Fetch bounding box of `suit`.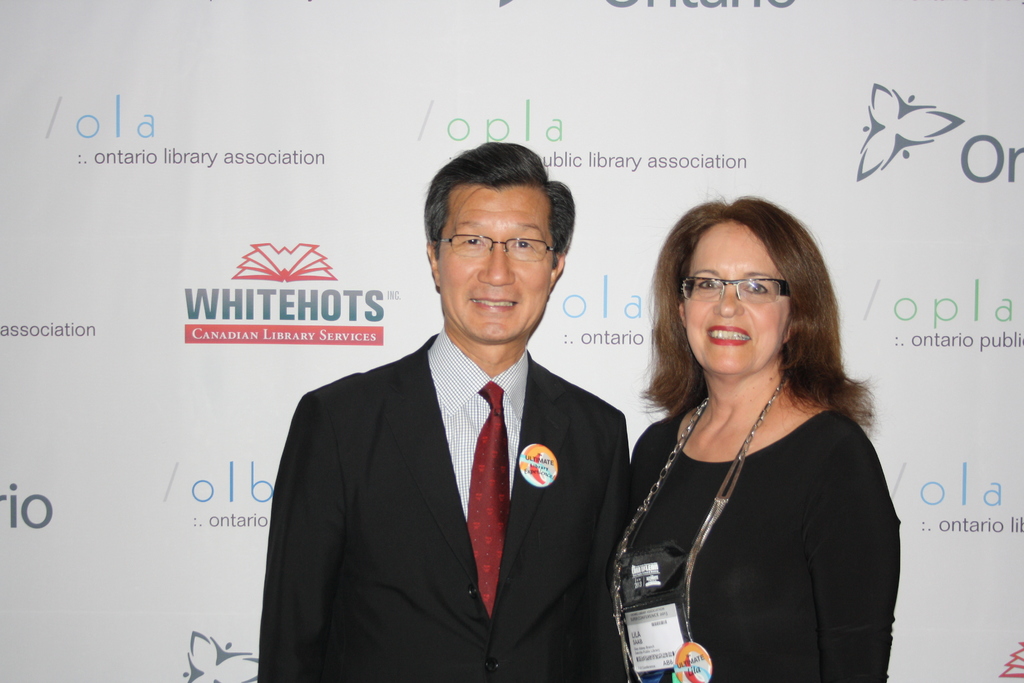
Bbox: left=263, top=235, right=643, bottom=671.
